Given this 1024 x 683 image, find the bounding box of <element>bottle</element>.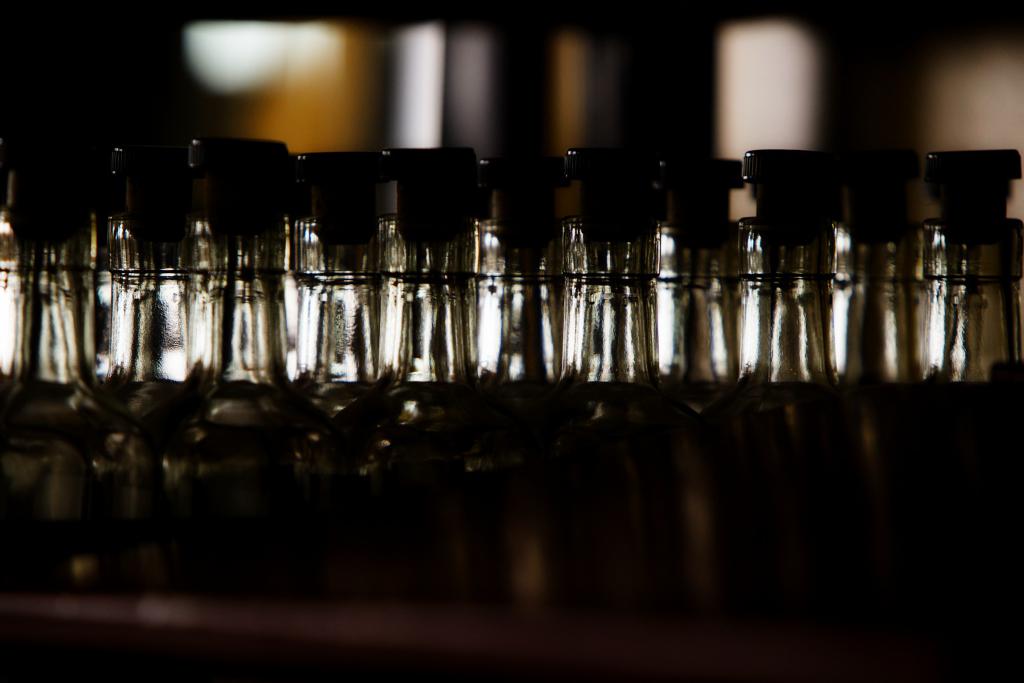
pyautogui.locateOnScreen(0, 152, 91, 606).
